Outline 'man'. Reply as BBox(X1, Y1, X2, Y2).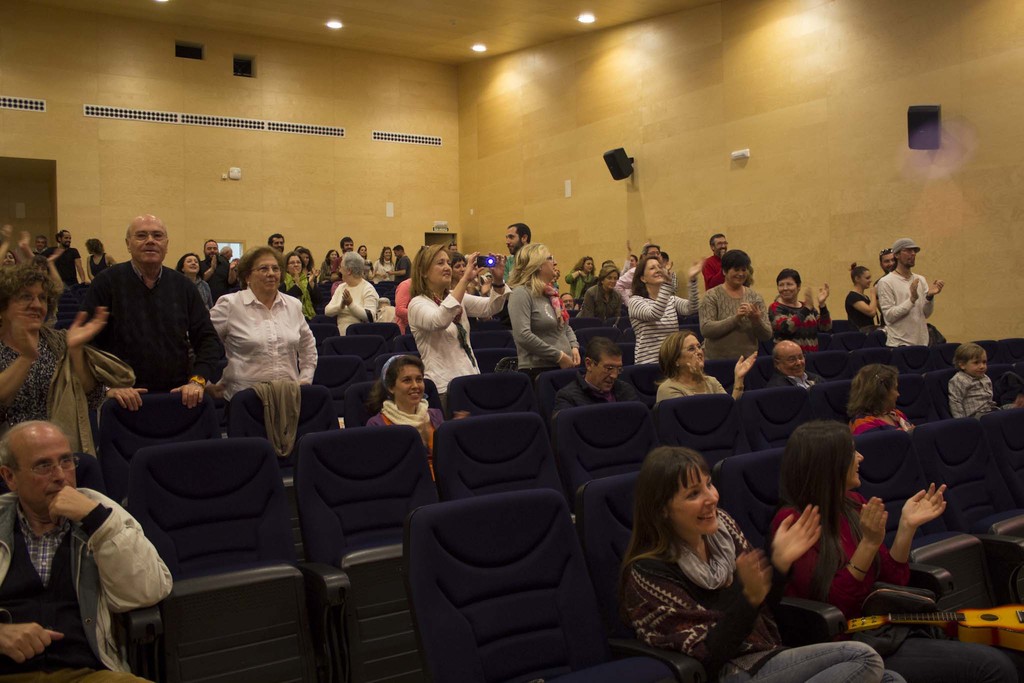
BBox(47, 231, 89, 286).
